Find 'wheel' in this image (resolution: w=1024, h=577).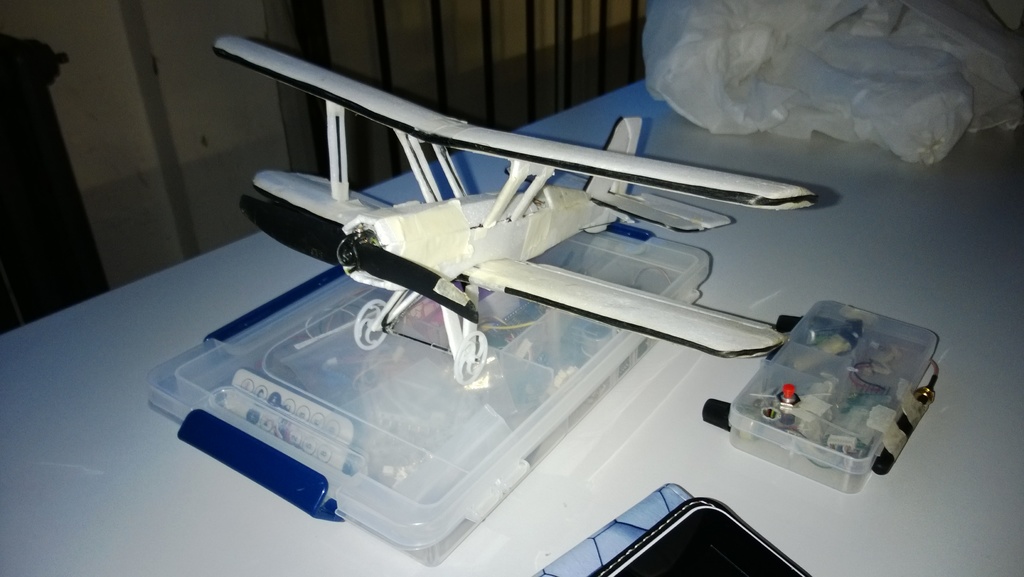
(x1=455, y1=330, x2=490, y2=381).
